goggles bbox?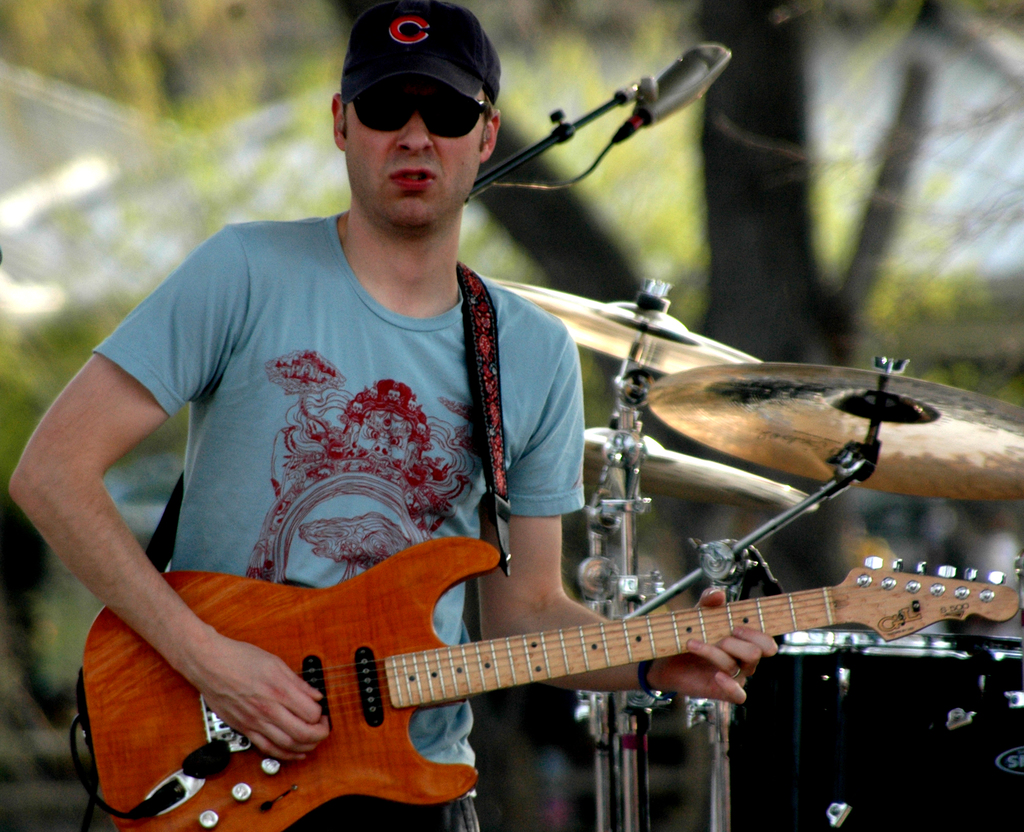
344,66,497,127
